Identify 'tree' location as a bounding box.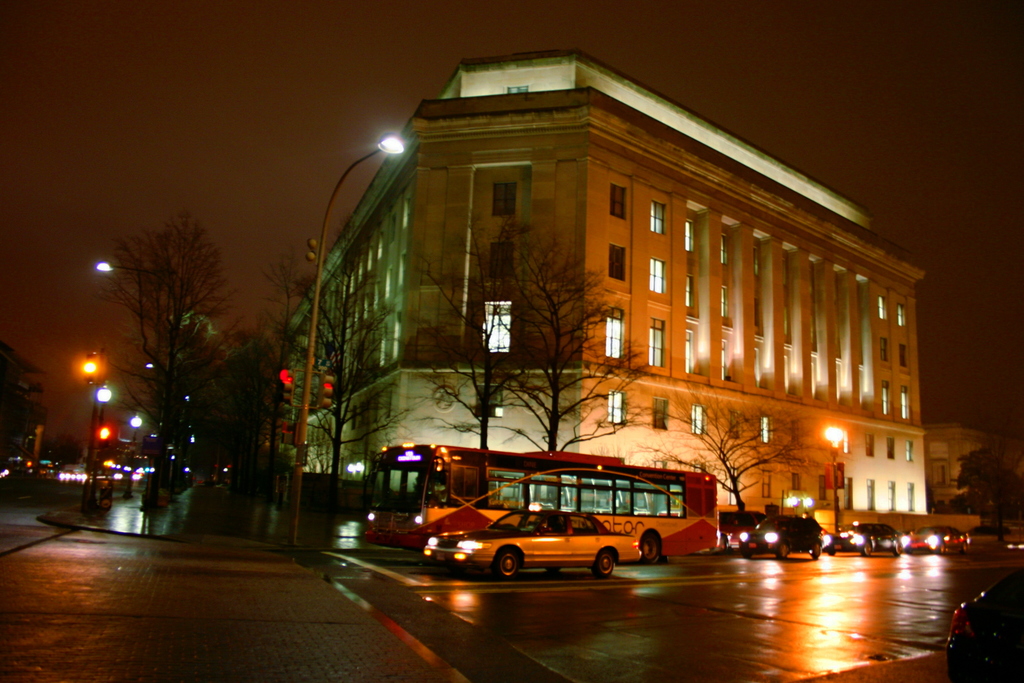
(289,231,412,509).
